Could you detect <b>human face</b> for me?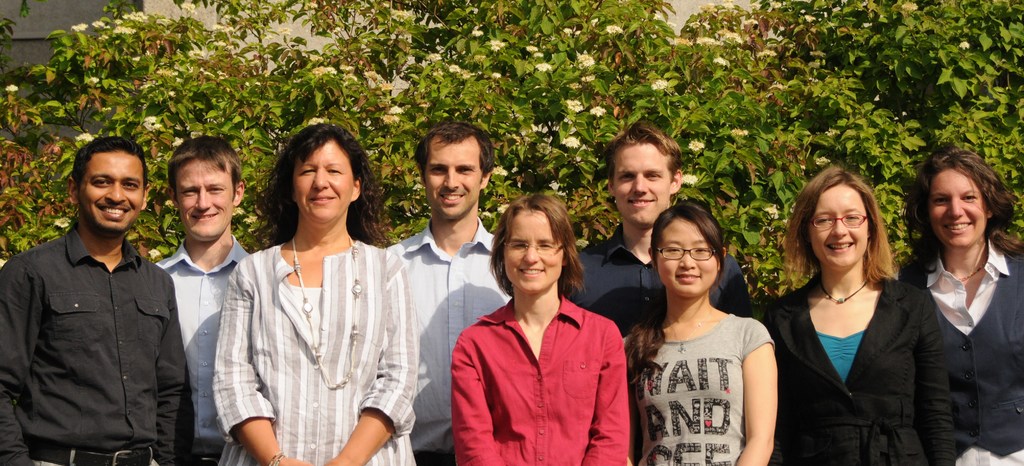
Detection result: (171, 154, 237, 242).
